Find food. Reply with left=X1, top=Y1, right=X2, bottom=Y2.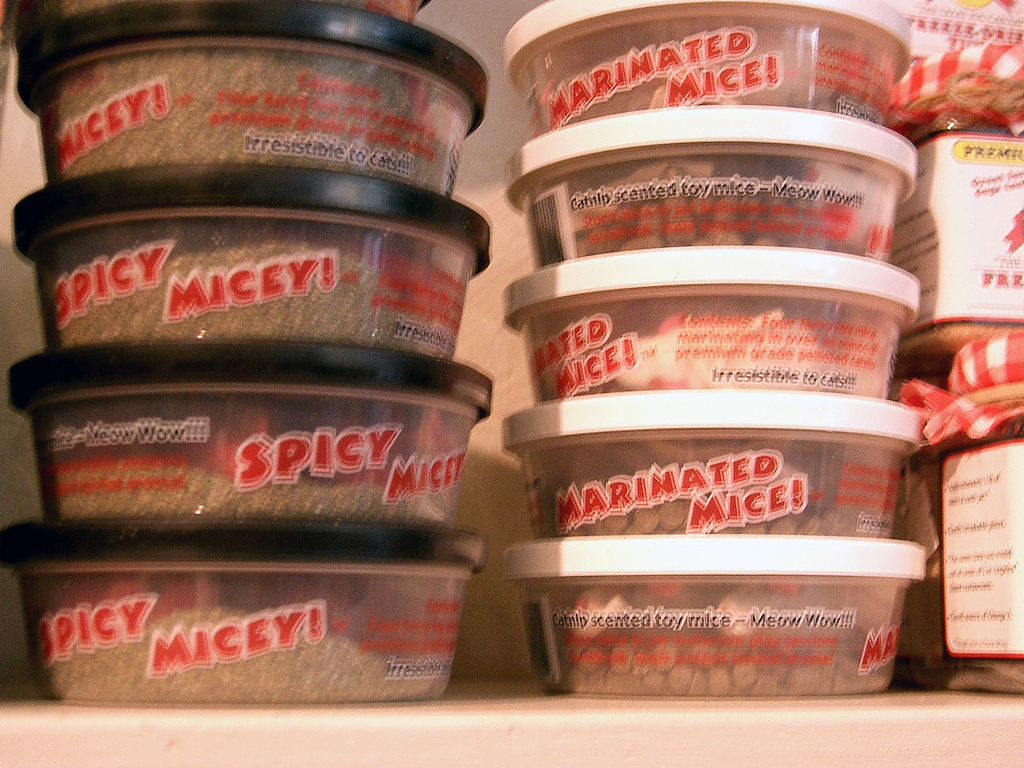
left=550, top=49, right=866, bottom=127.
